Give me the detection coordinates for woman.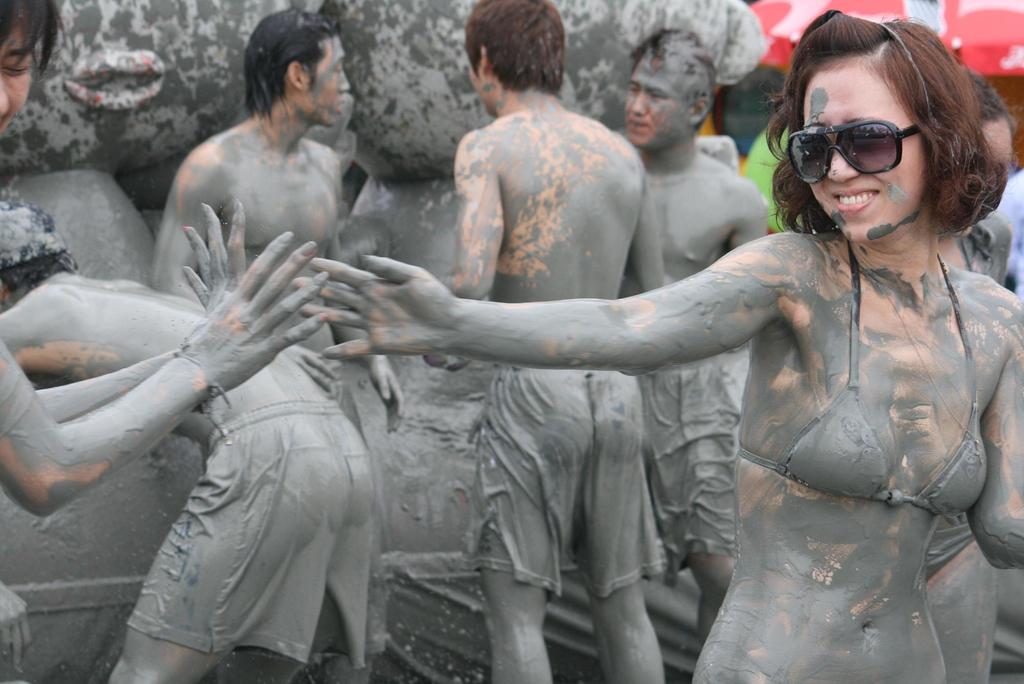
<bbox>300, 4, 1023, 683</bbox>.
